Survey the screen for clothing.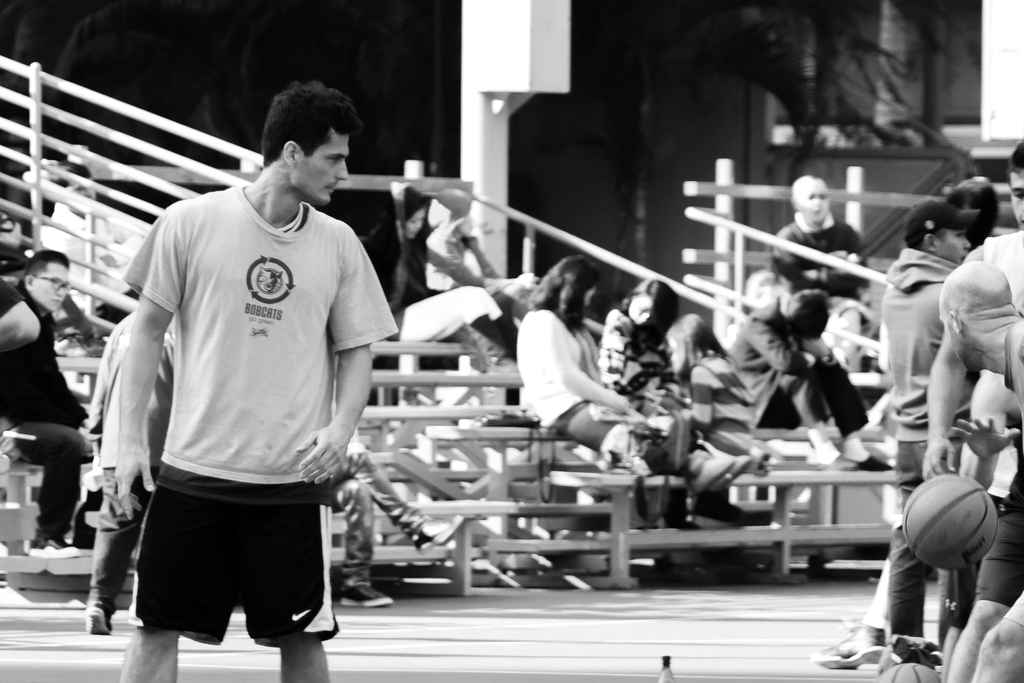
Survey found: x1=762, y1=211, x2=865, y2=295.
